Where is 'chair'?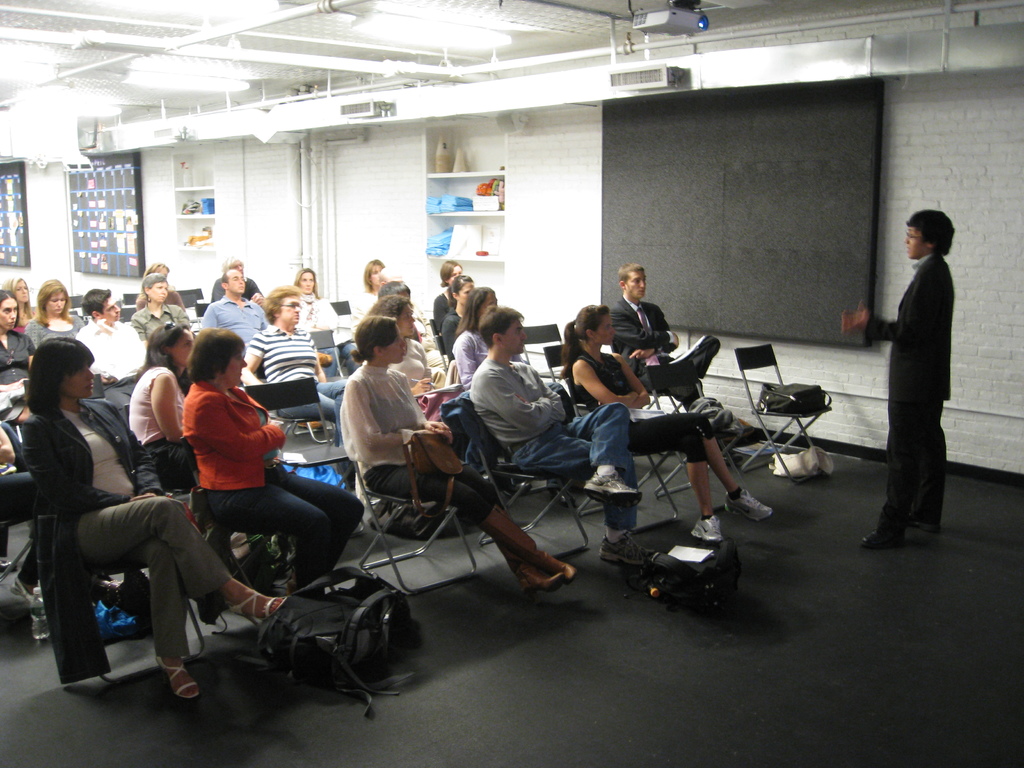
65, 294, 83, 314.
